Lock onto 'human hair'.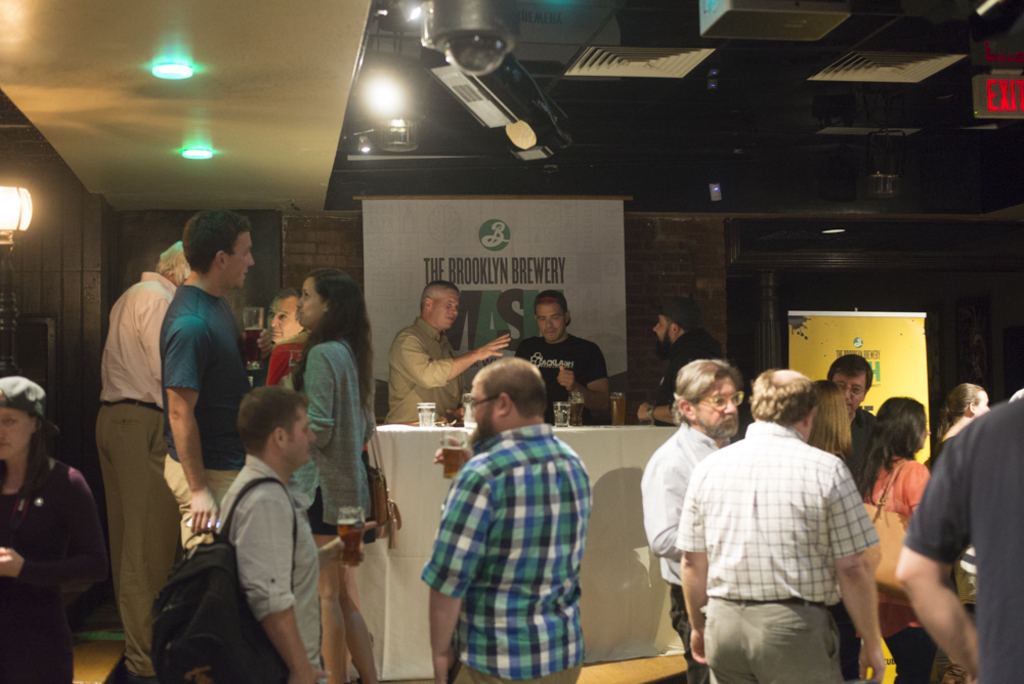
Locked: [238,382,313,456].
